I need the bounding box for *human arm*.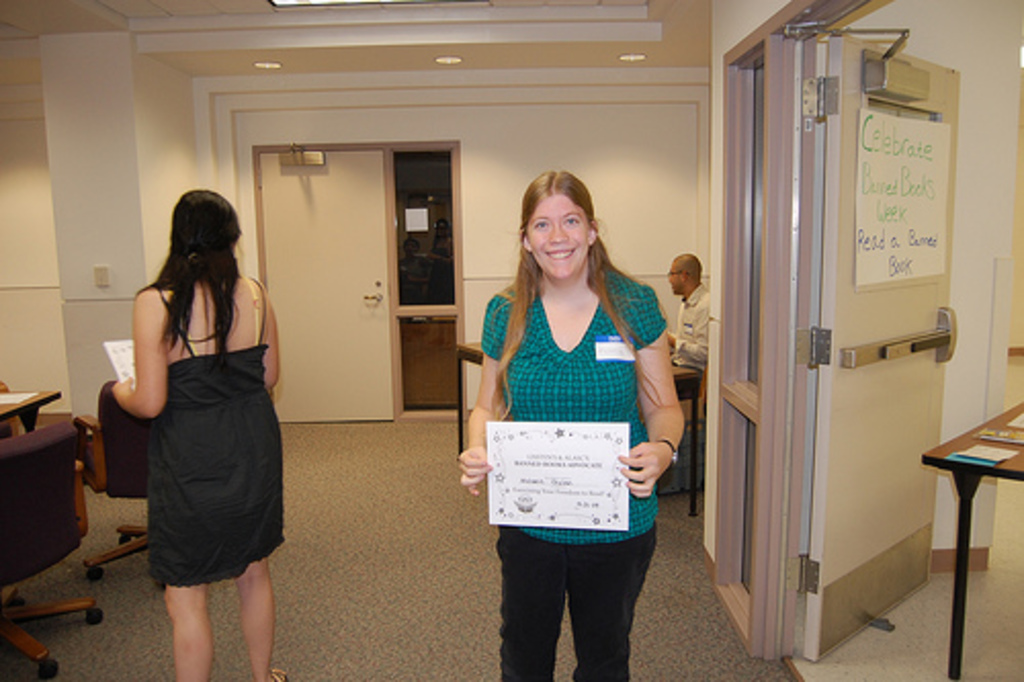
Here it is: Rect(655, 319, 713, 363).
